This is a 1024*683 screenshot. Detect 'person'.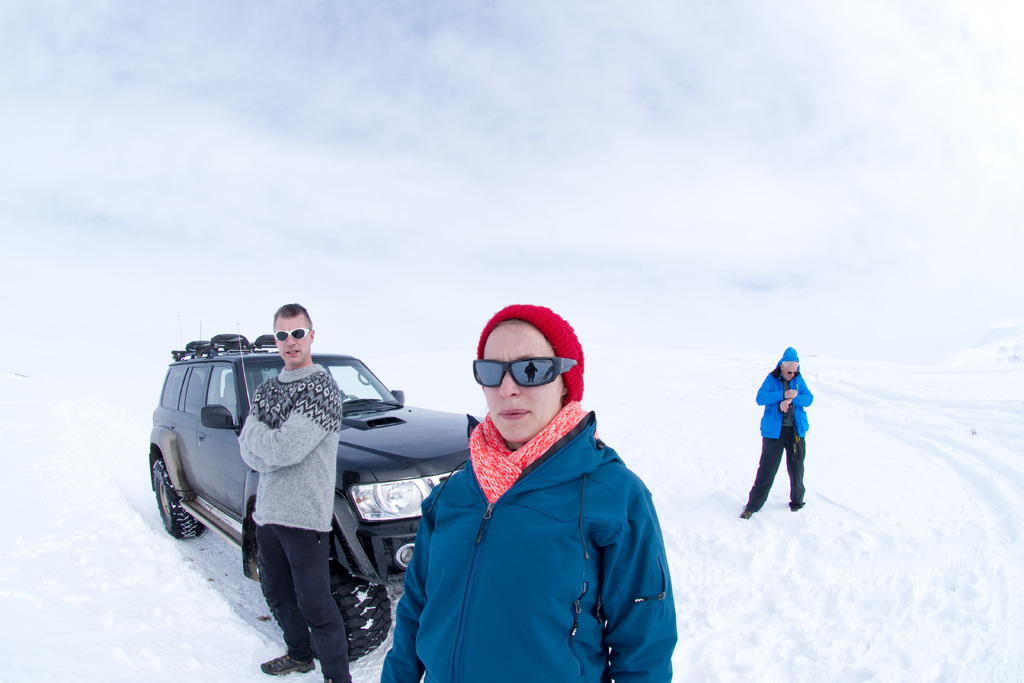
rect(374, 295, 678, 682).
